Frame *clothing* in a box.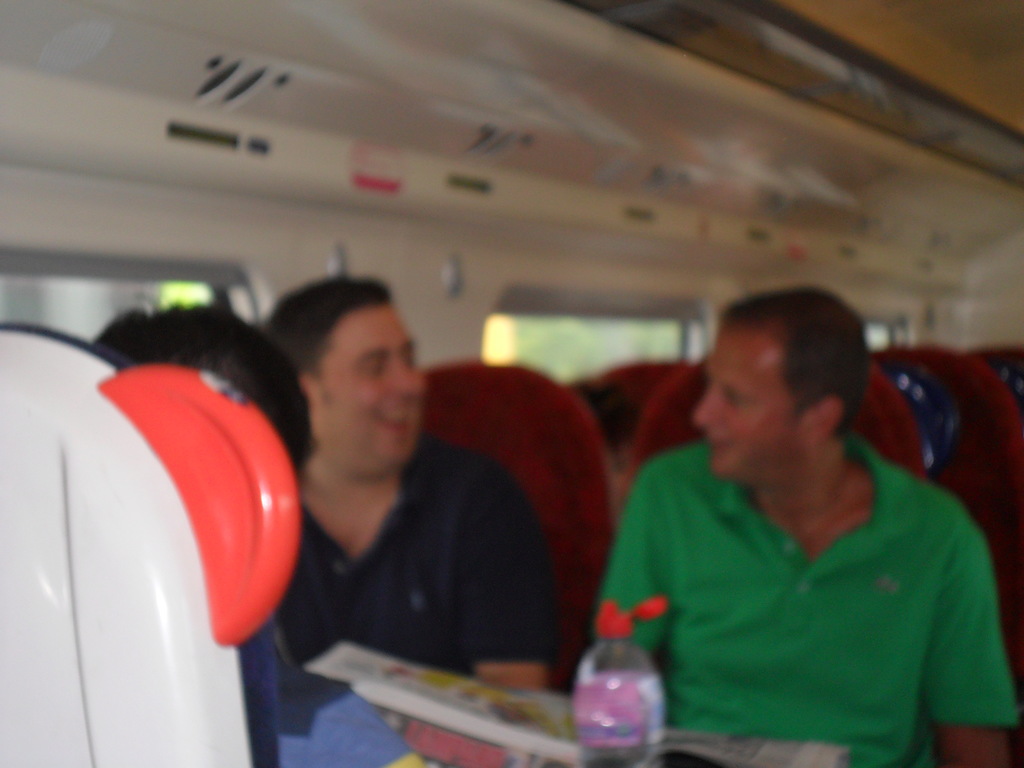
602,390,996,756.
